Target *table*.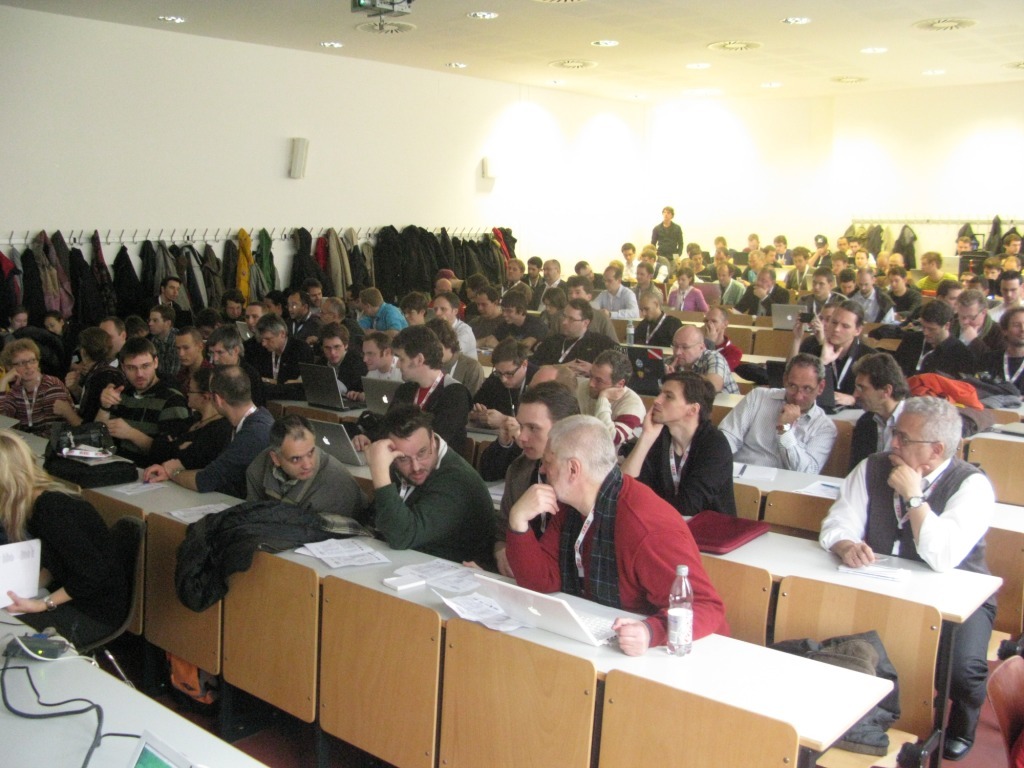
Target region: l=0, t=602, r=273, b=767.
